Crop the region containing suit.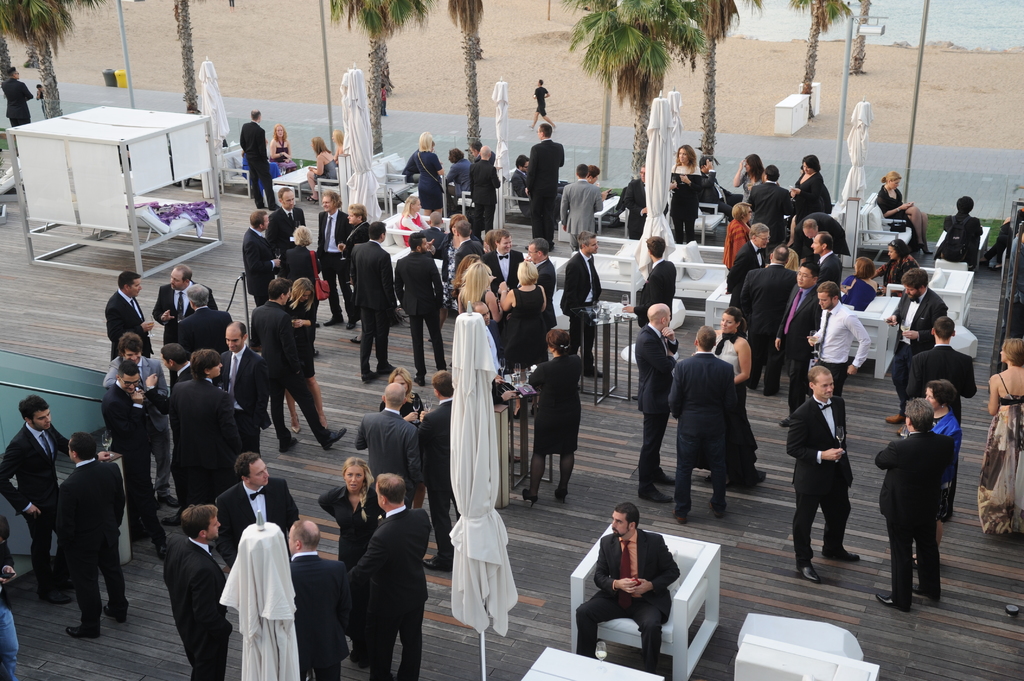
Crop region: region(100, 289, 156, 360).
